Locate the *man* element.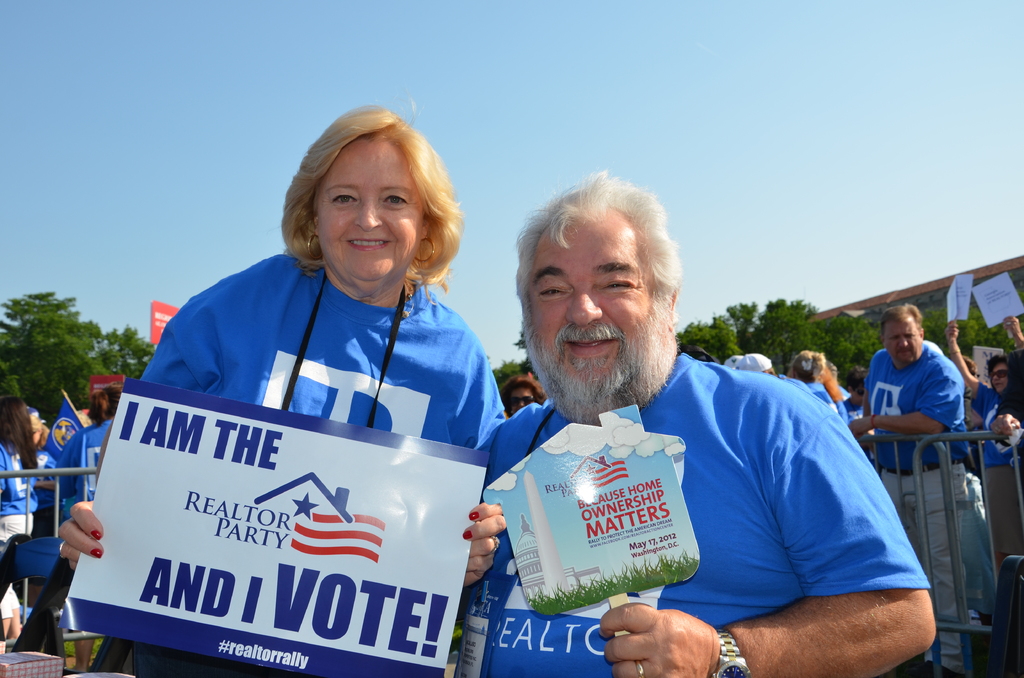
Element bbox: select_region(863, 302, 966, 674).
